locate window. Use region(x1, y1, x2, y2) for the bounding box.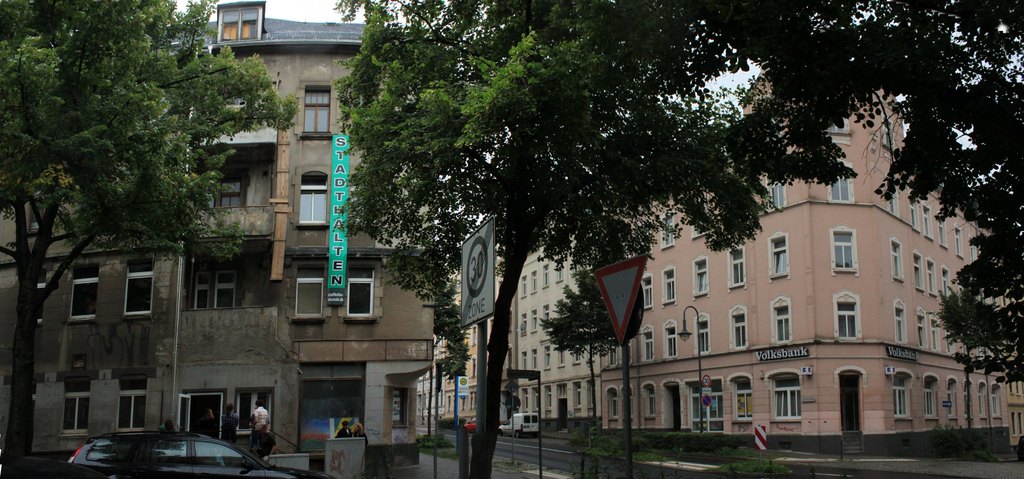
region(611, 394, 622, 414).
